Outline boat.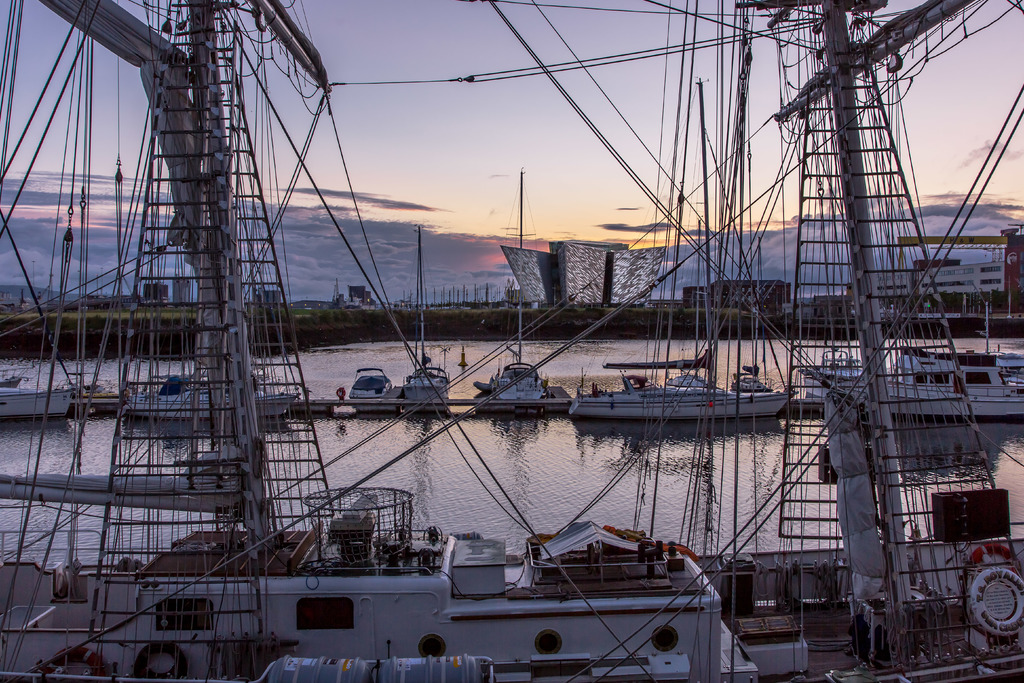
Outline: left=451, top=163, right=578, bottom=420.
